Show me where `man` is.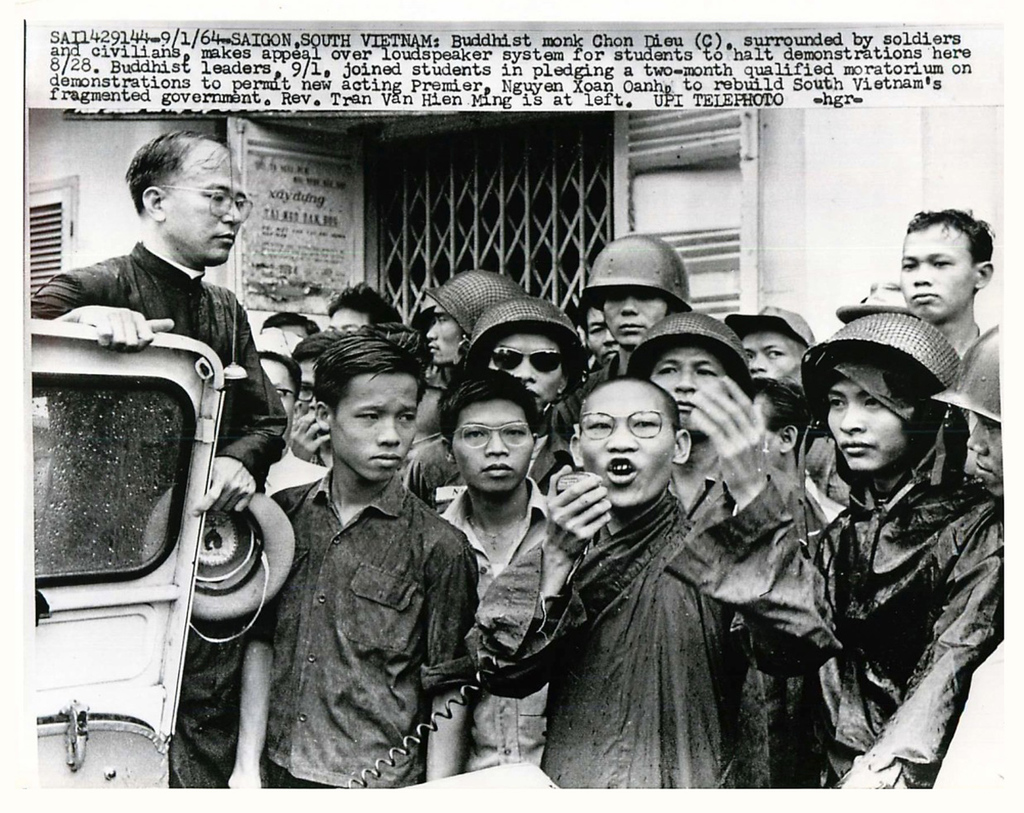
`man` is at rect(806, 313, 989, 789).
